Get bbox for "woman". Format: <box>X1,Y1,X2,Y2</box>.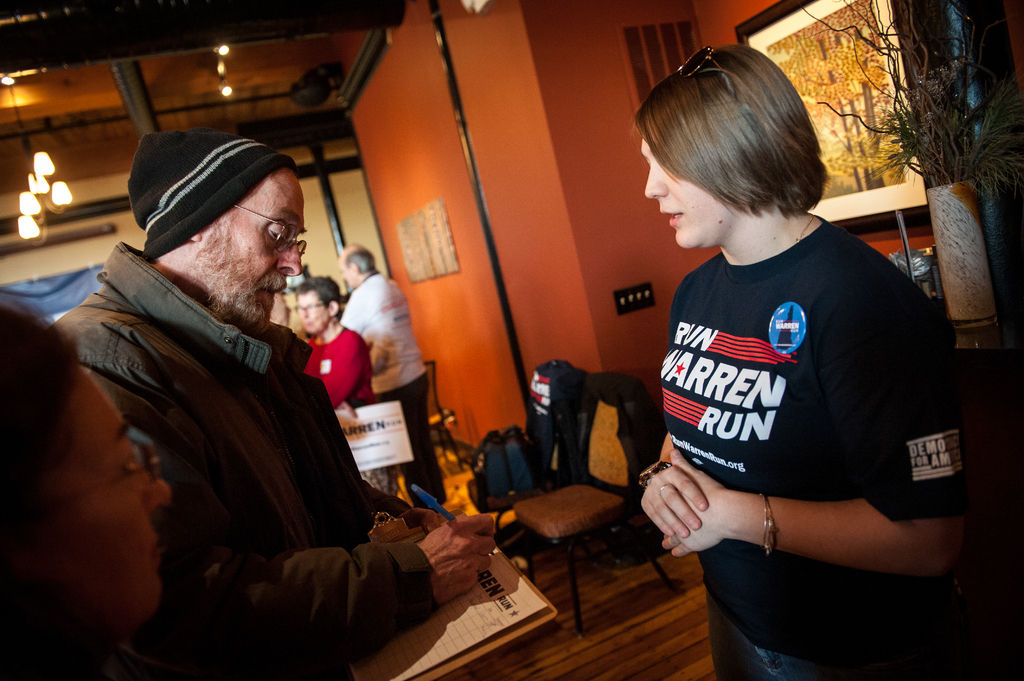
<box>291,275,406,497</box>.
